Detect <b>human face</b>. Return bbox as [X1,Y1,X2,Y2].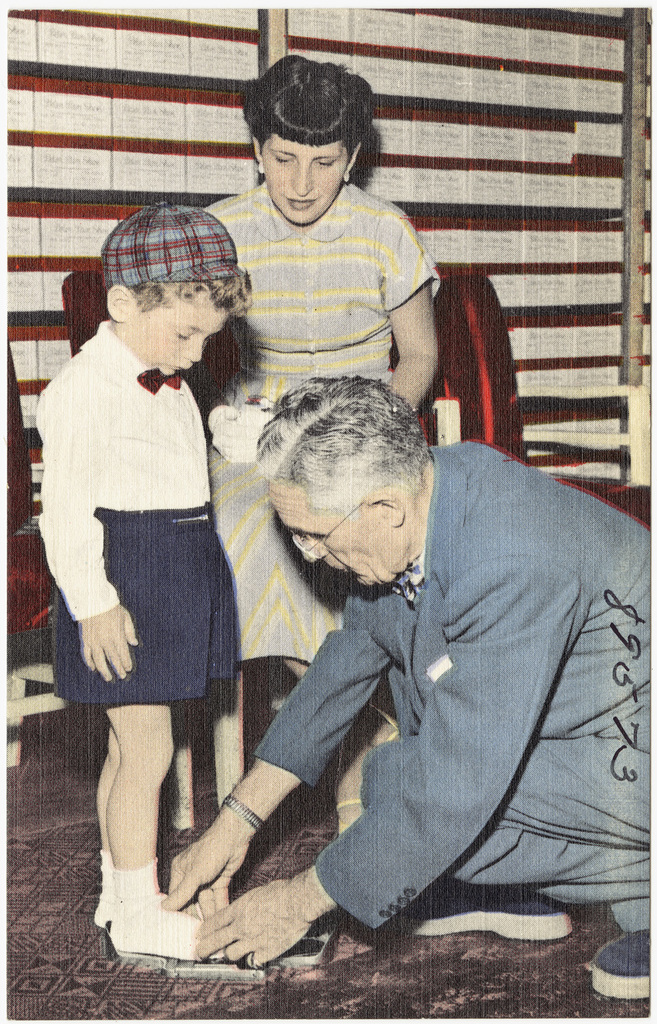
[260,137,348,223].
